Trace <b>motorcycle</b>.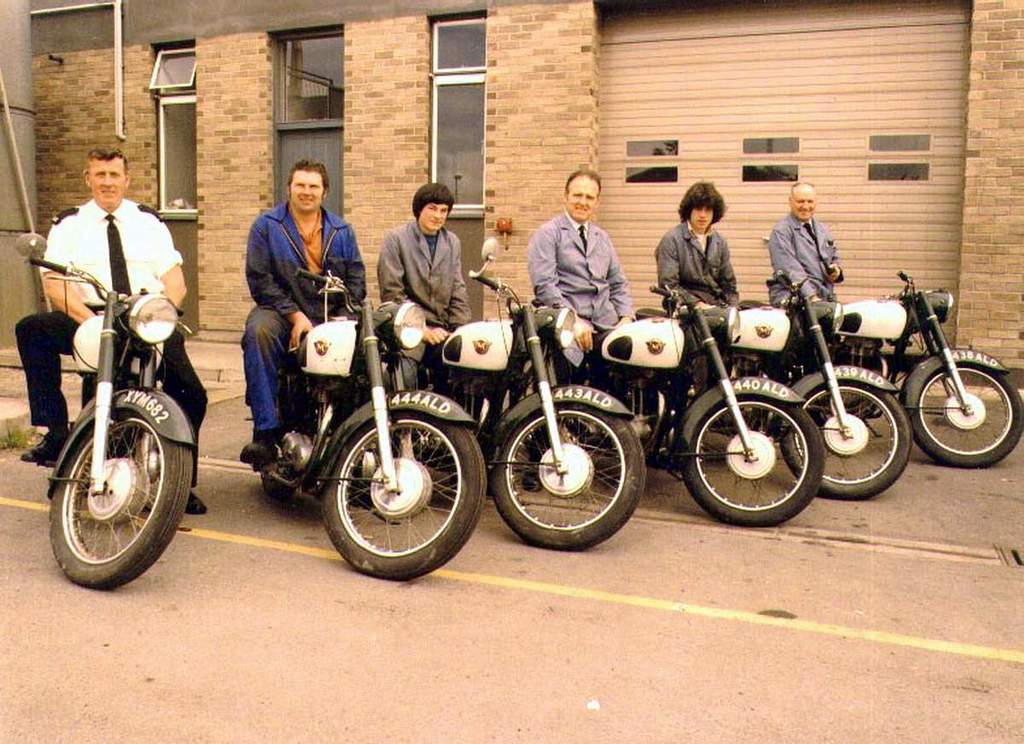
Traced to crop(239, 257, 486, 584).
